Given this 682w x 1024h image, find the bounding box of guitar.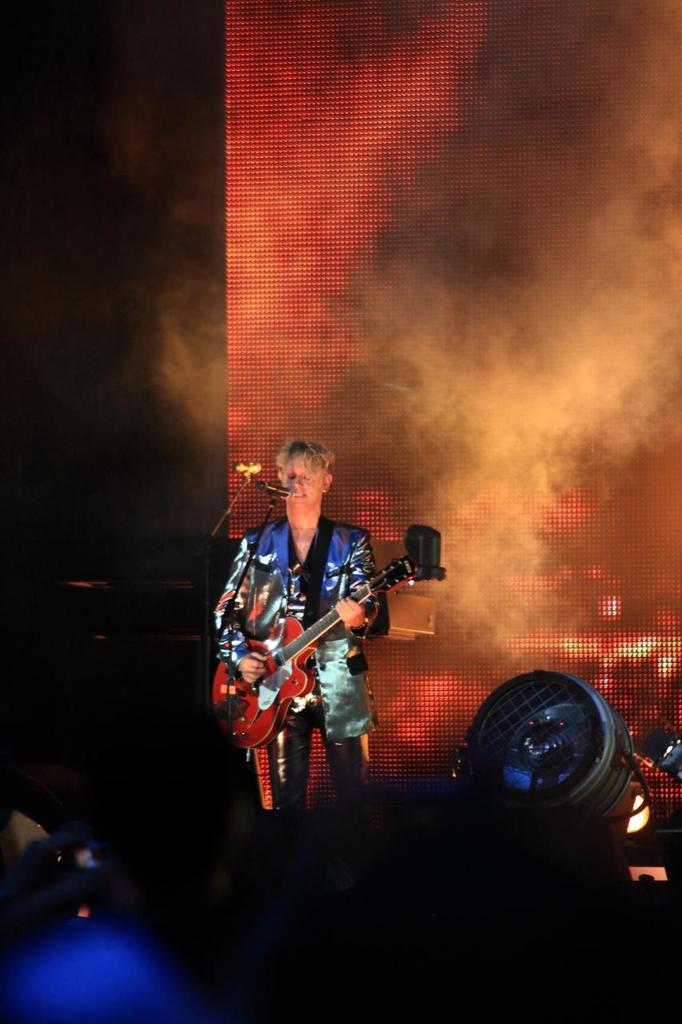
left=217, top=528, right=452, bottom=798.
